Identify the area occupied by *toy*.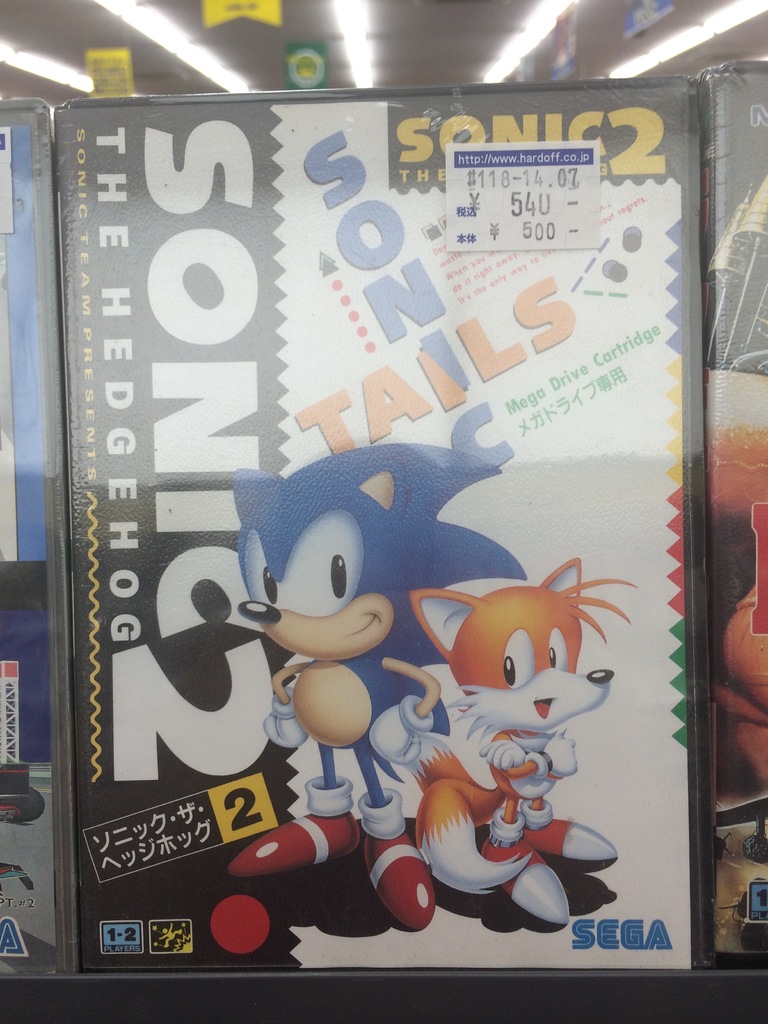
Area: 200/445/541/923.
